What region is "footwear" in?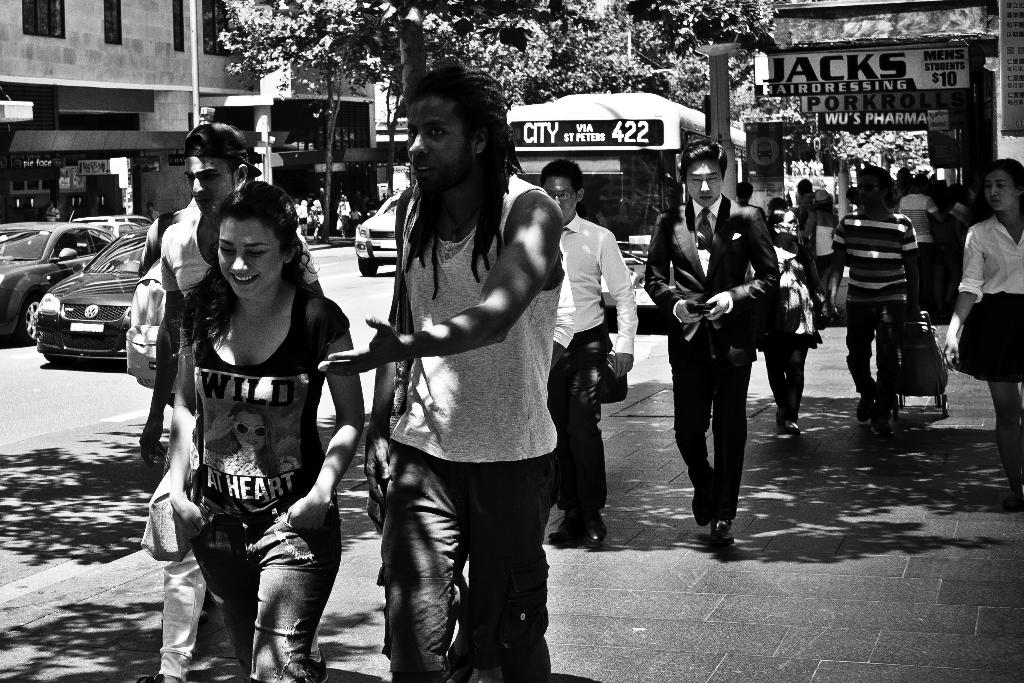
(780, 419, 801, 436).
